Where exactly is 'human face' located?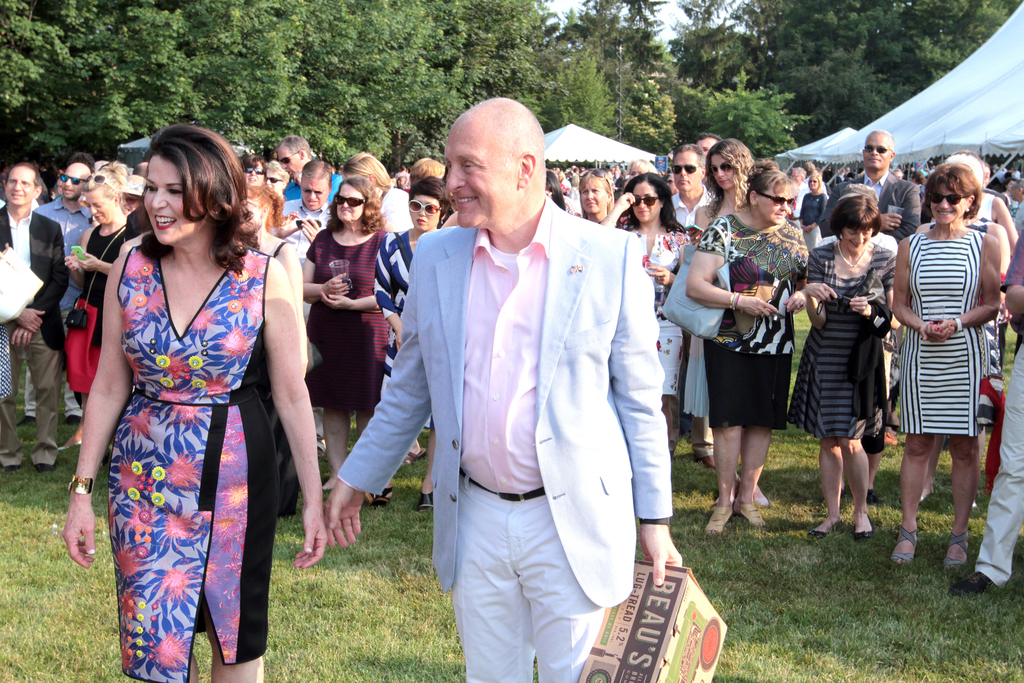
Its bounding box is {"left": 581, "top": 178, "right": 596, "bottom": 211}.
